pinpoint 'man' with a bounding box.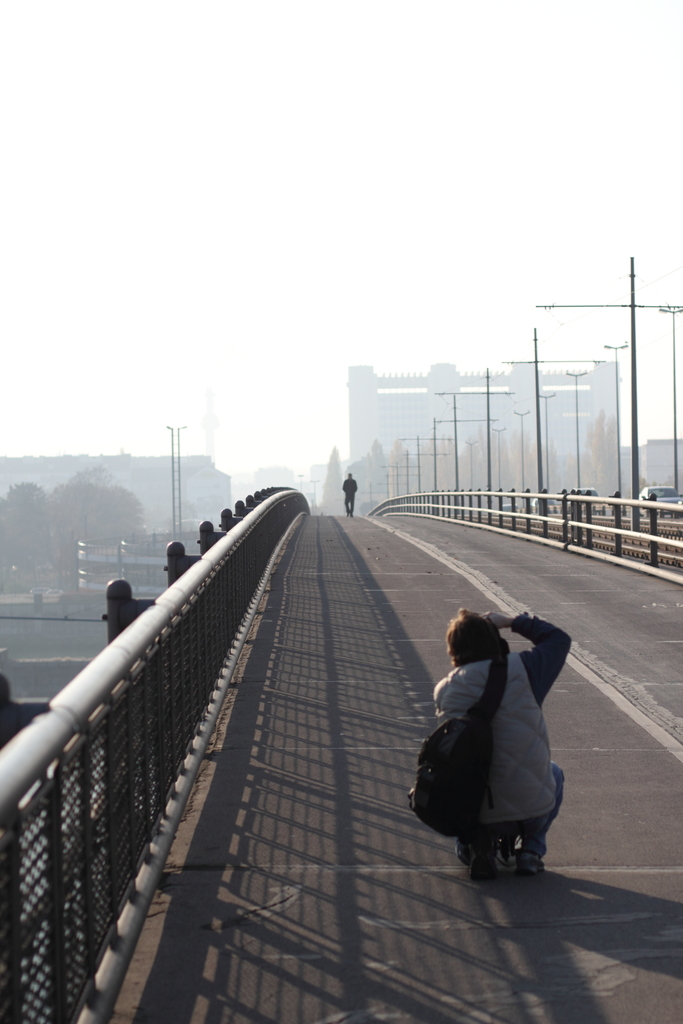
[left=397, top=598, right=579, bottom=883].
